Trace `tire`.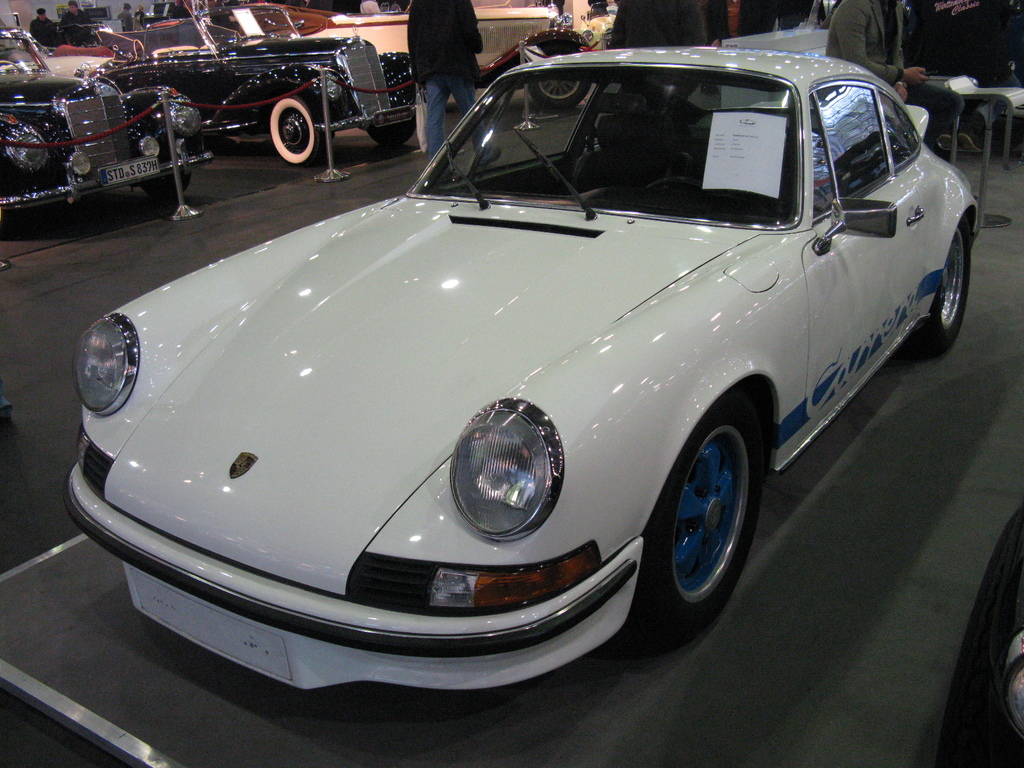
Traced to bbox=[0, 209, 25, 242].
